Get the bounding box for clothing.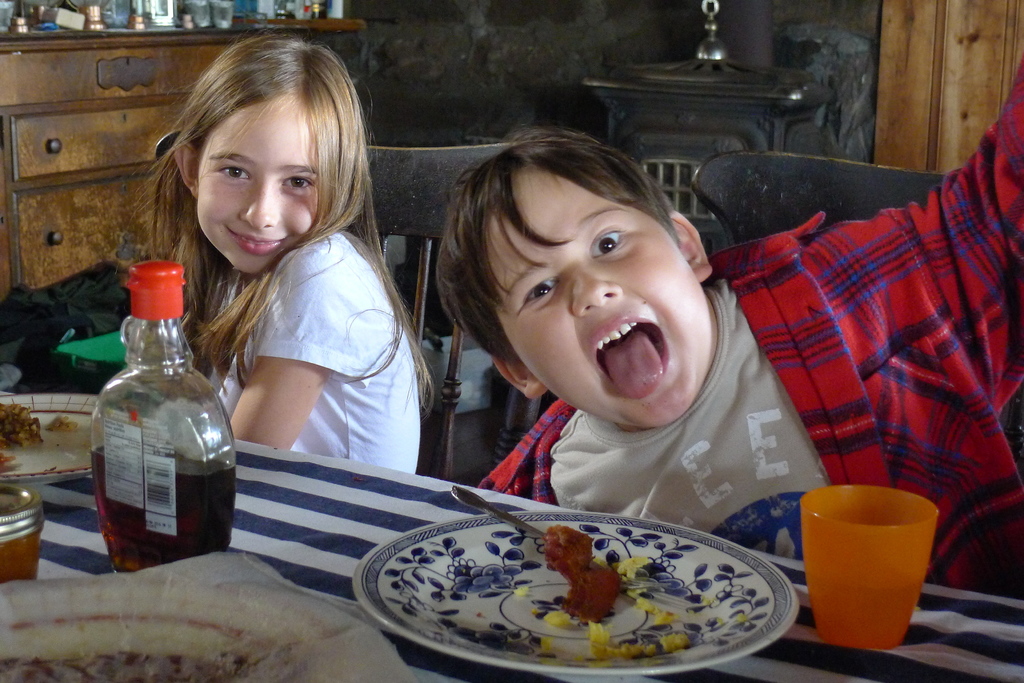
bbox=[130, 168, 433, 482].
